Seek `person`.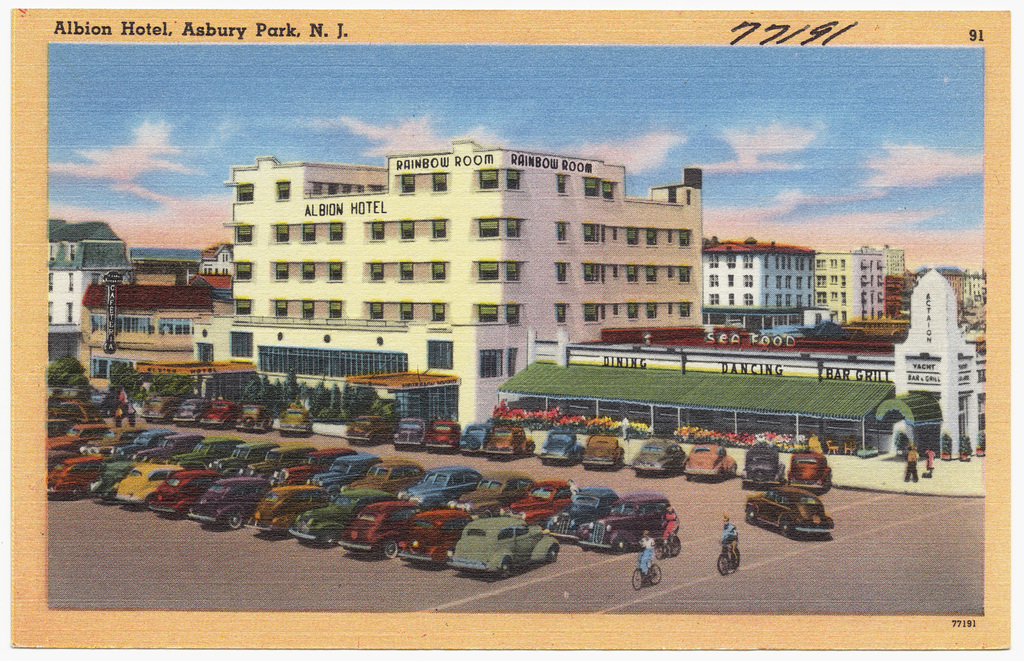
[664,508,678,554].
